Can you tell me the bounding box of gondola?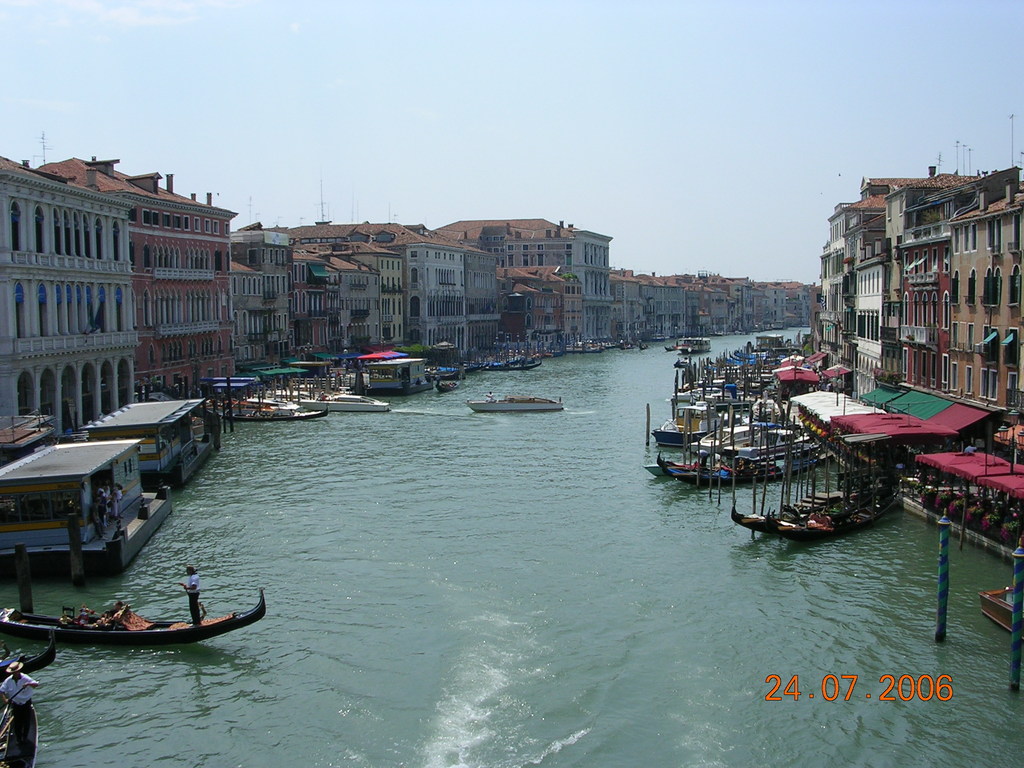
(617,342,637,351).
